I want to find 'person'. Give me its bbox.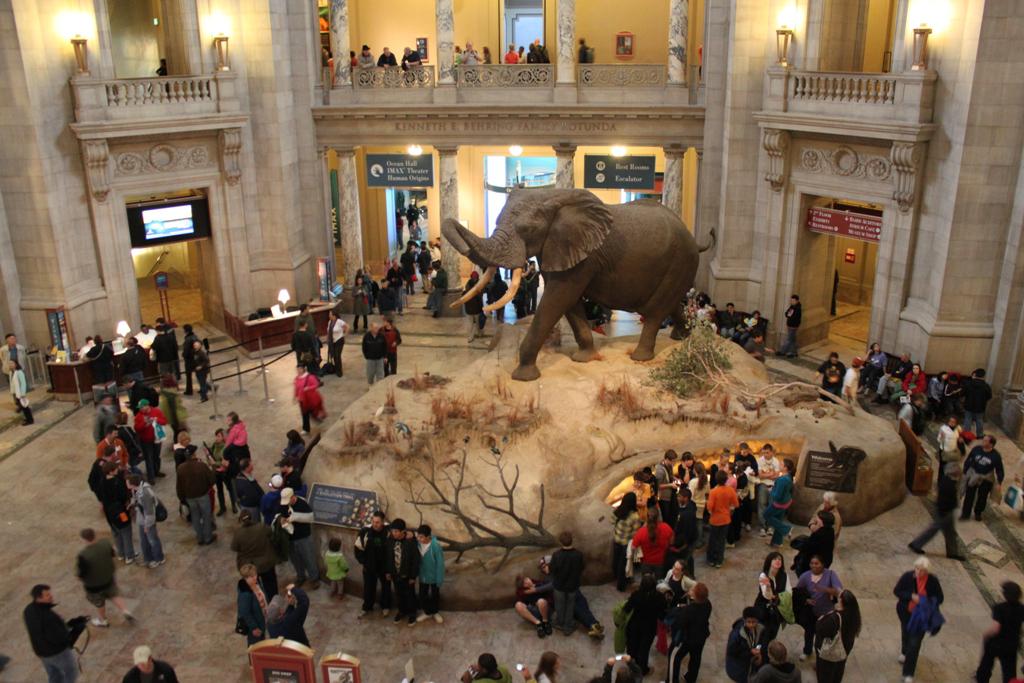
l=265, t=578, r=310, b=646.
